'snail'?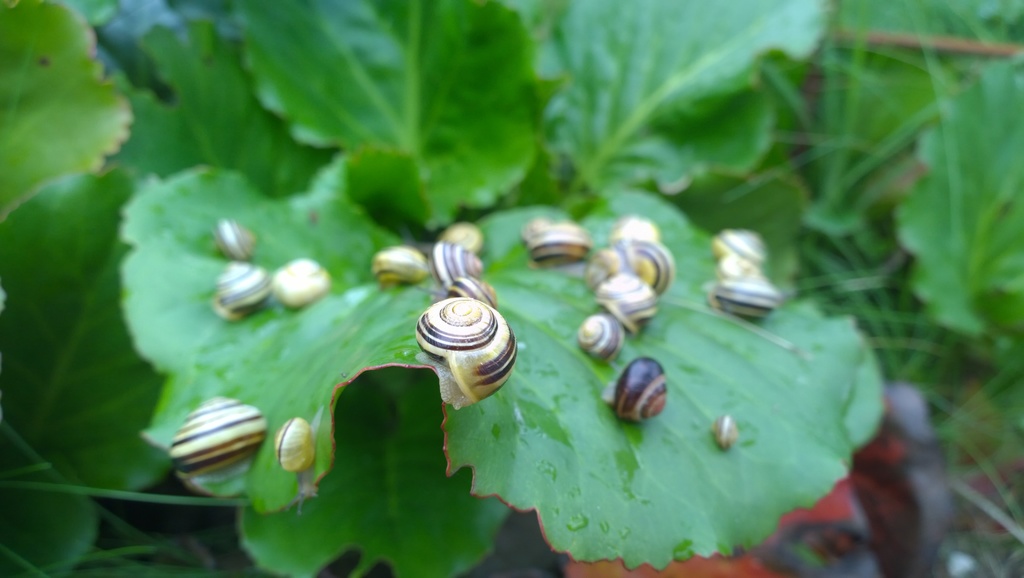
rect(593, 236, 669, 291)
